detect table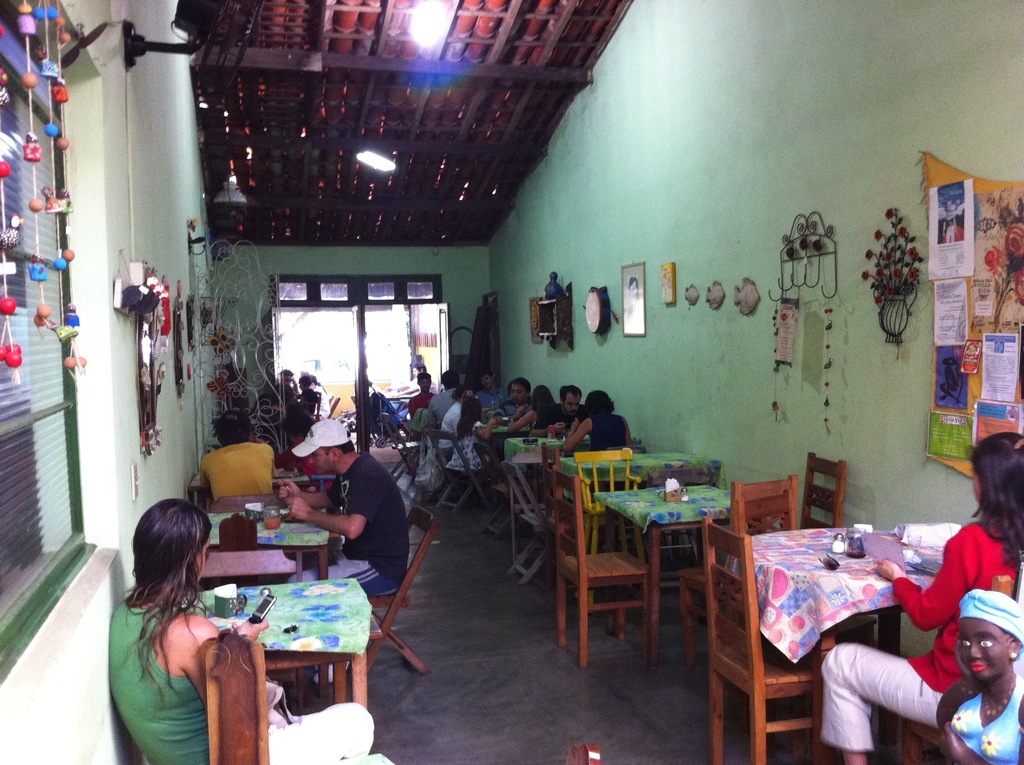
Rect(597, 482, 728, 664)
